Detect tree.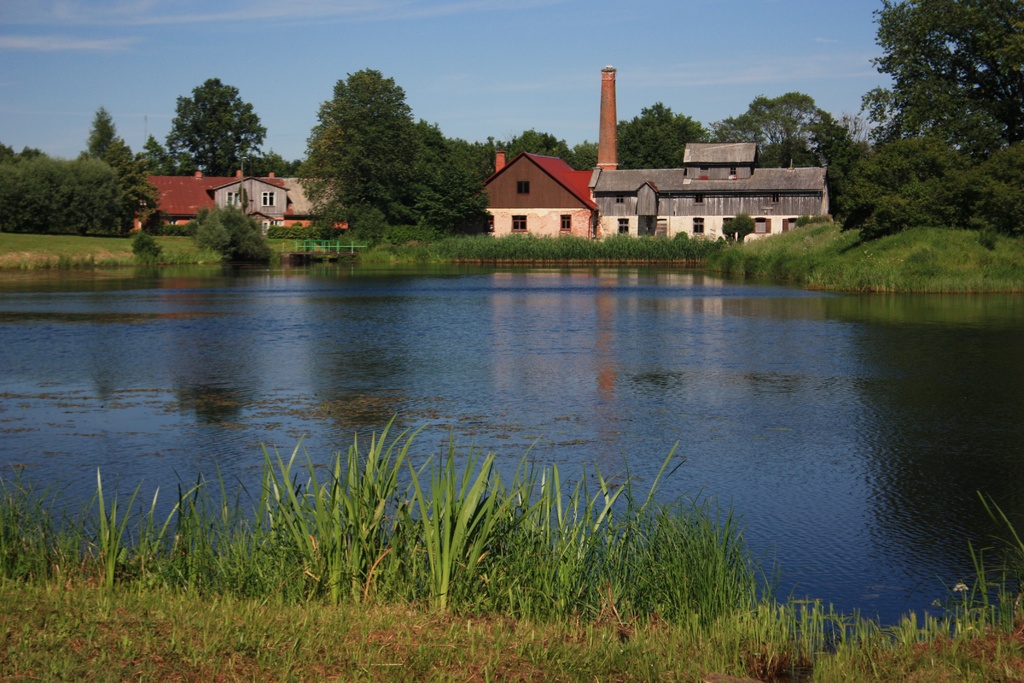
Detected at select_region(159, 78, 299, 178).
